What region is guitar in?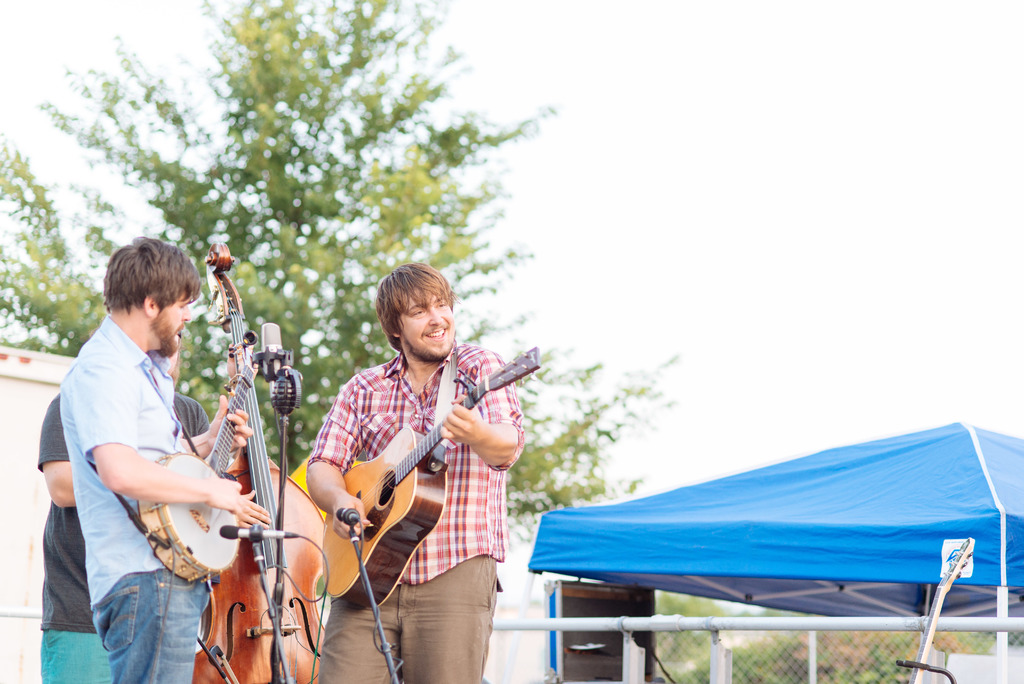
locate(138, 355, 260, 585).
